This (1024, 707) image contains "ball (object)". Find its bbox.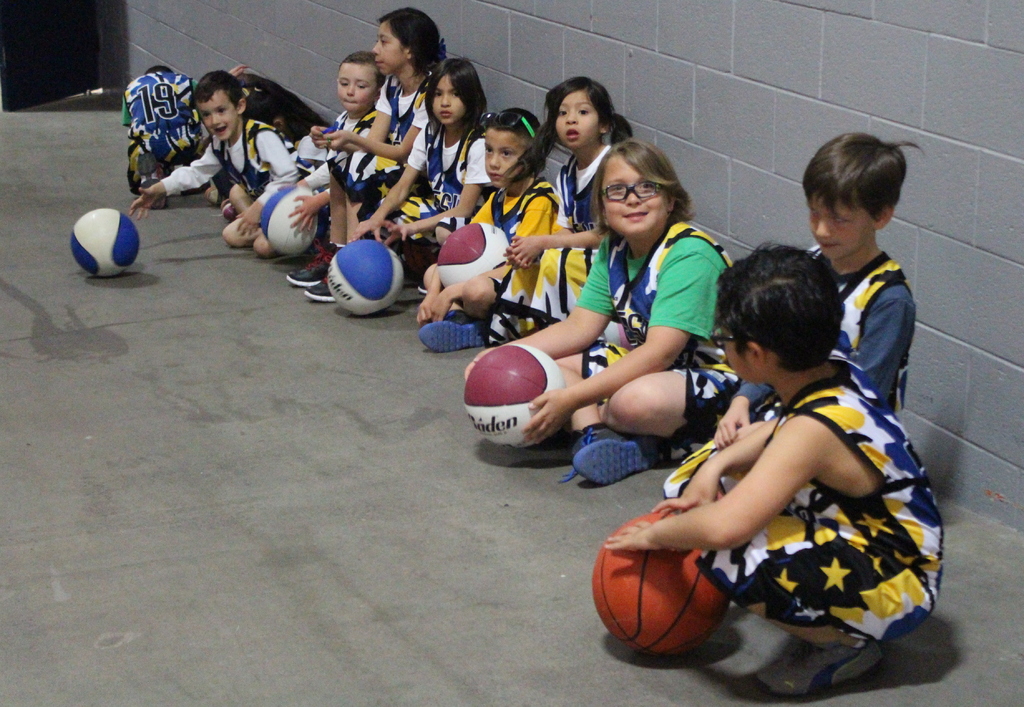
463, 346, 566, 451.
